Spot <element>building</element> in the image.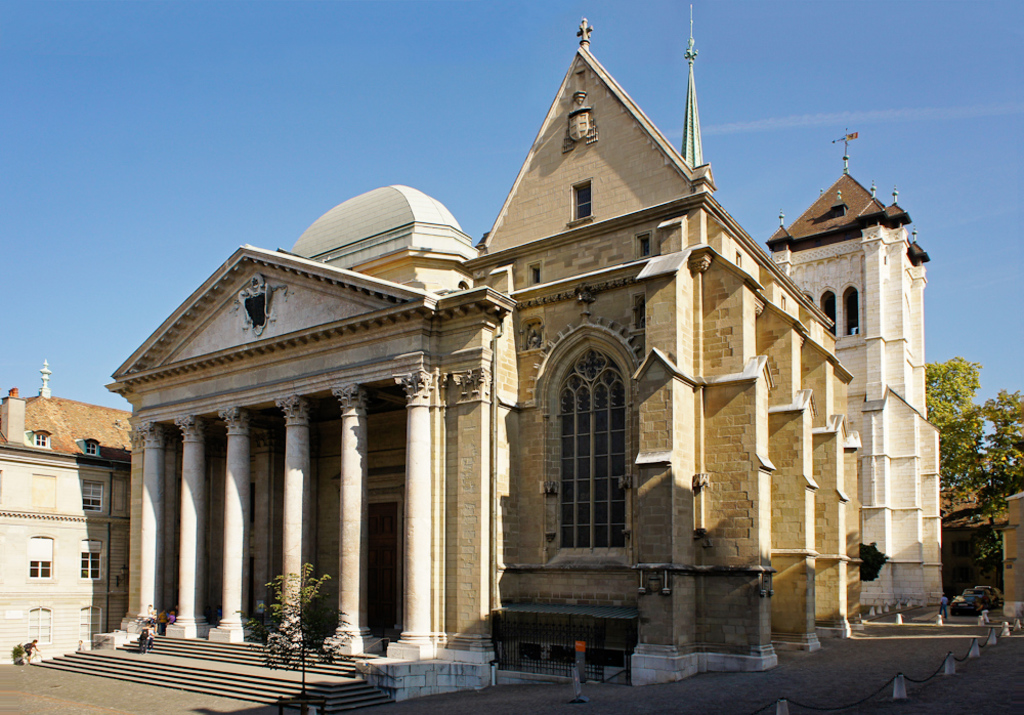
<element>building</element> found at {"left": 990, "top": 488, "right": 1023, "bottom": 620}.
